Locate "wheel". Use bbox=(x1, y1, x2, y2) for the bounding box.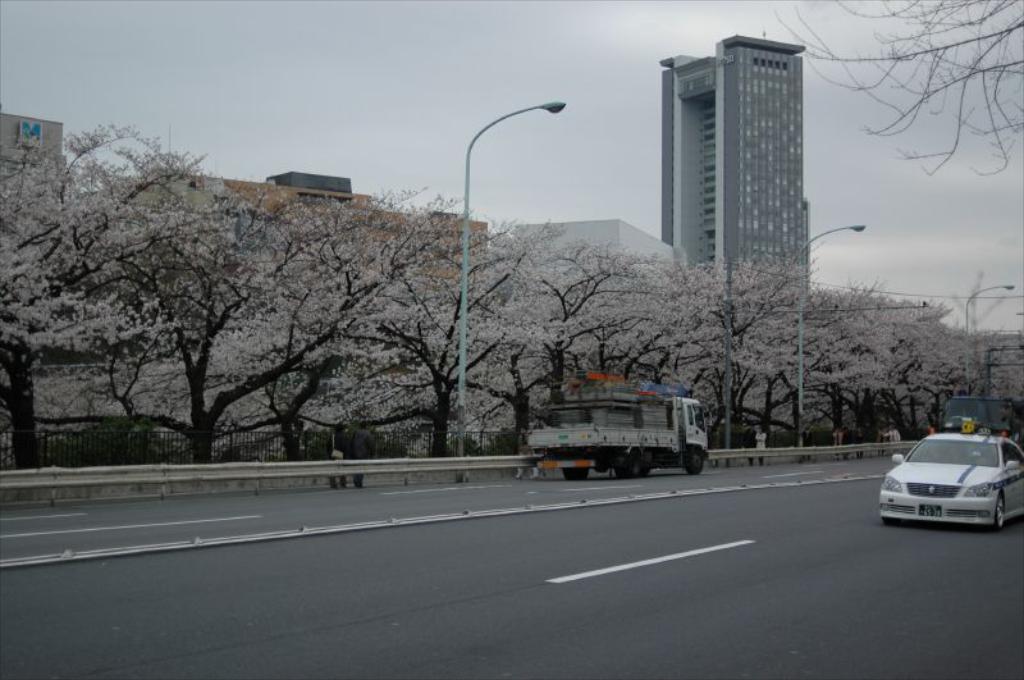
bbox=(680, 444, 704, 474).
